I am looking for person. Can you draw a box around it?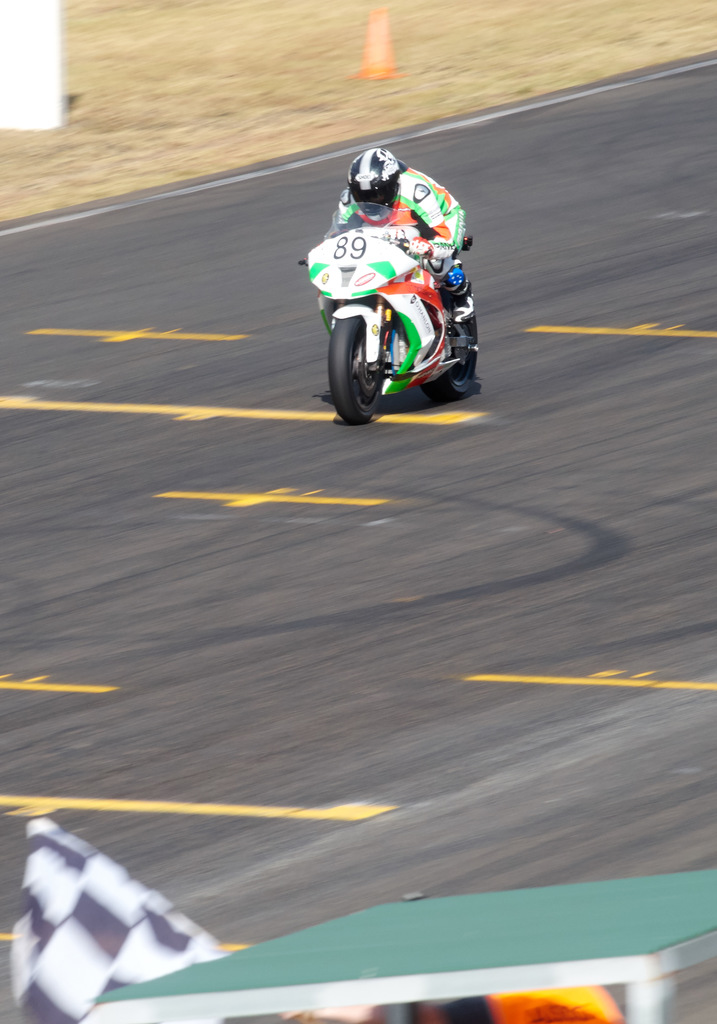
Sure, the bounding box is bbox(315, 141, 484, 325).
